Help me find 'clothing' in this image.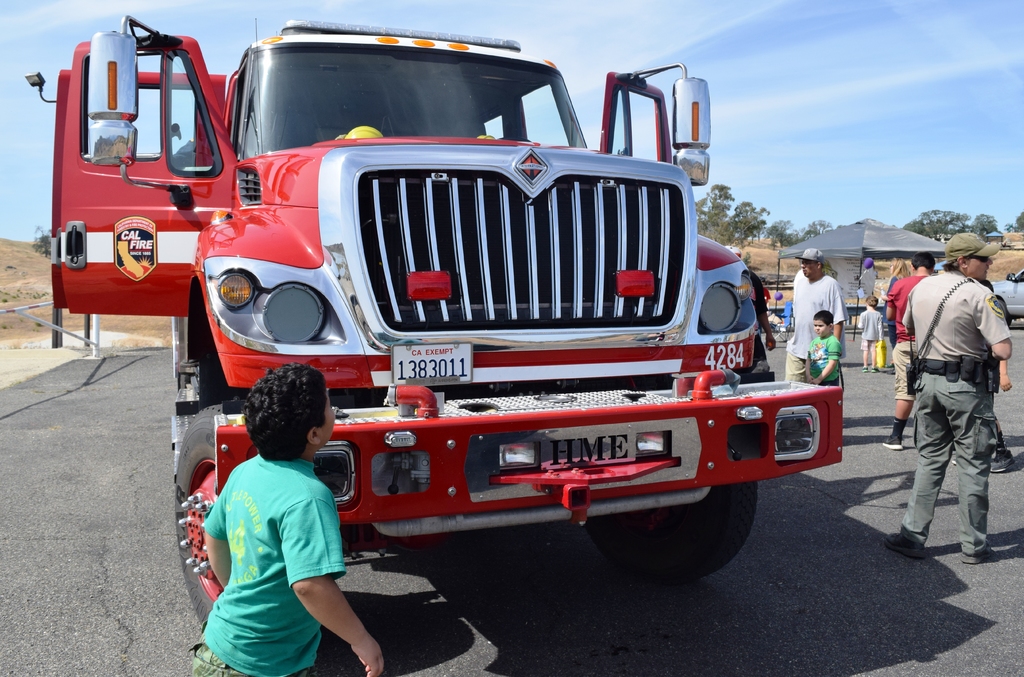
Found it: box(787, 266, 847, 384).
